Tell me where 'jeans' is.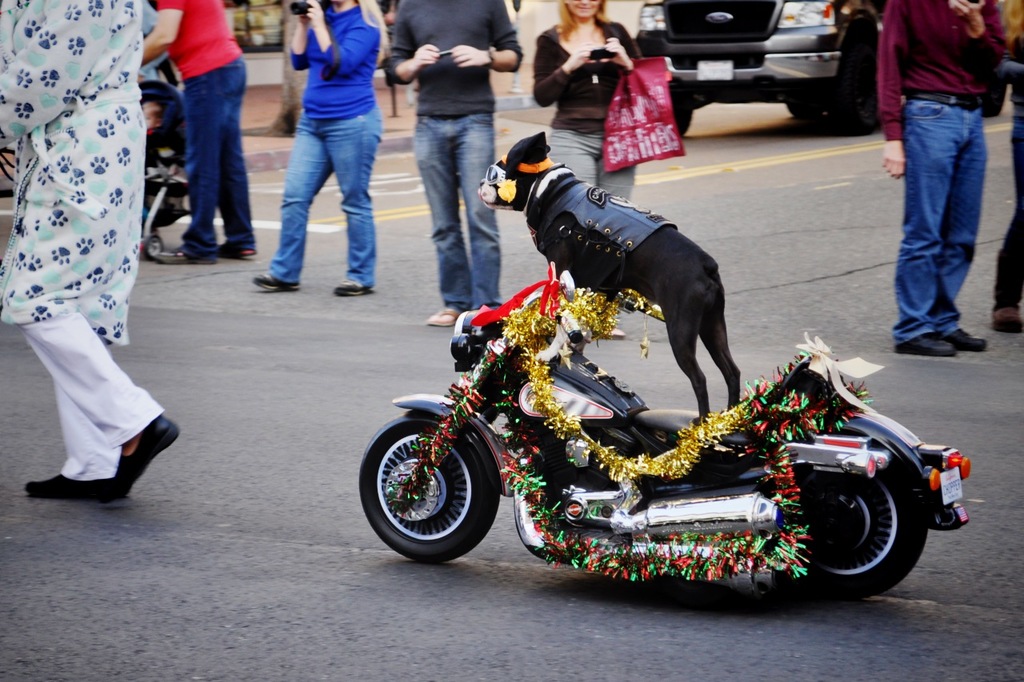
'jeans' is at BBox(267, 103, 382, 284).
